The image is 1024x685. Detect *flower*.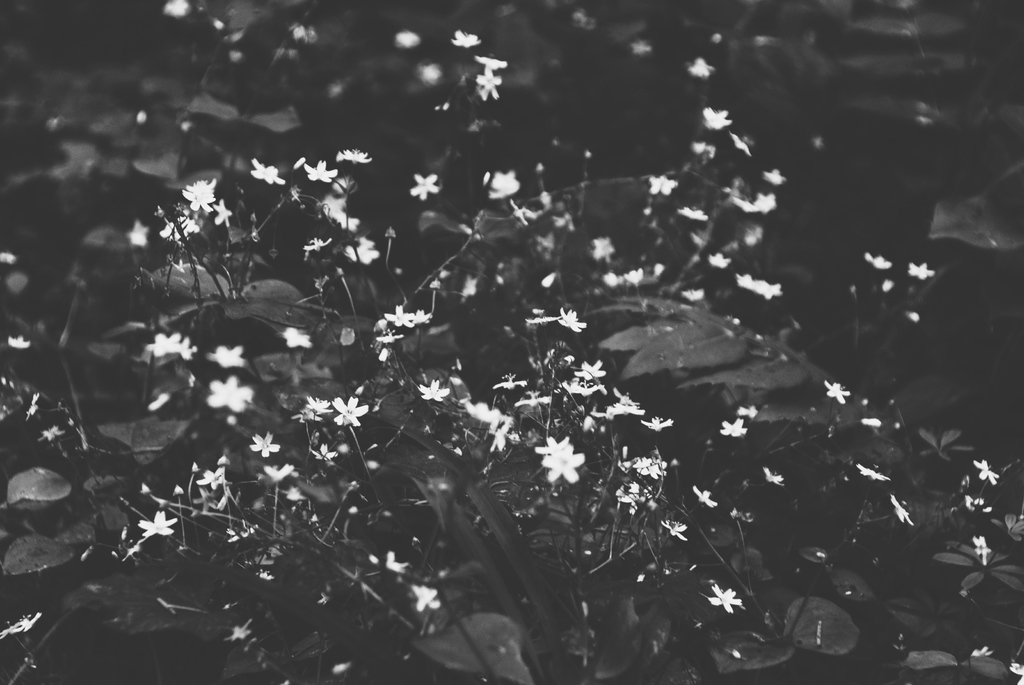
Detection: Rect(639, 414, 675, 433).
